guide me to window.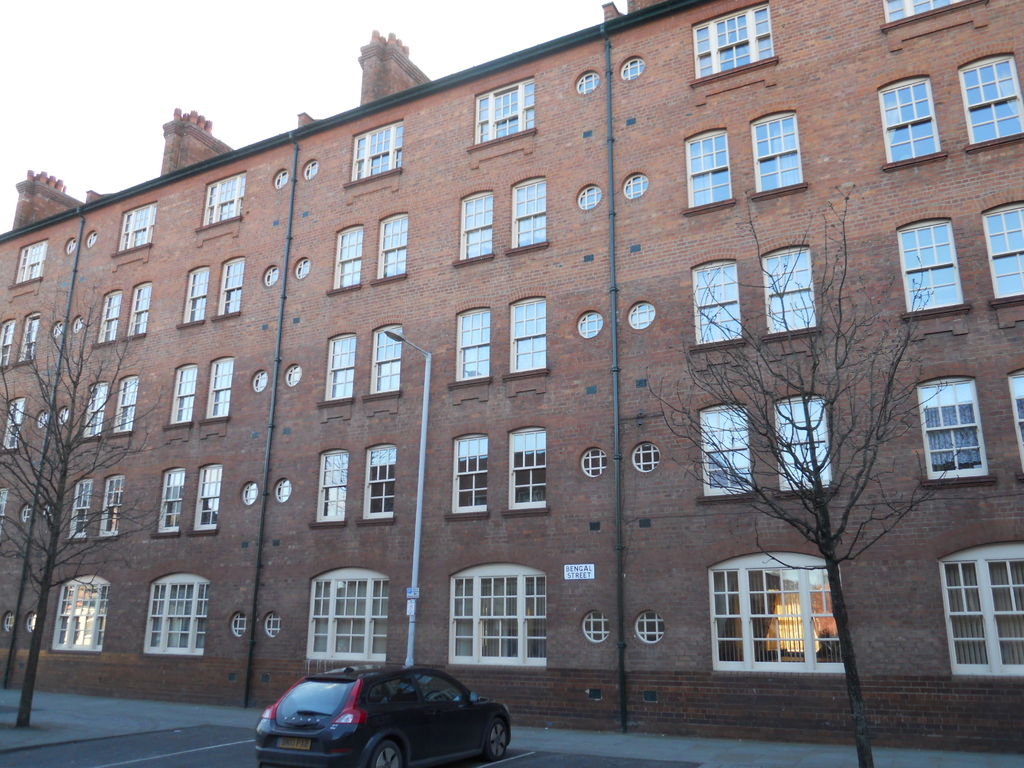
Guidance: box(202, 175, 247, 226).
